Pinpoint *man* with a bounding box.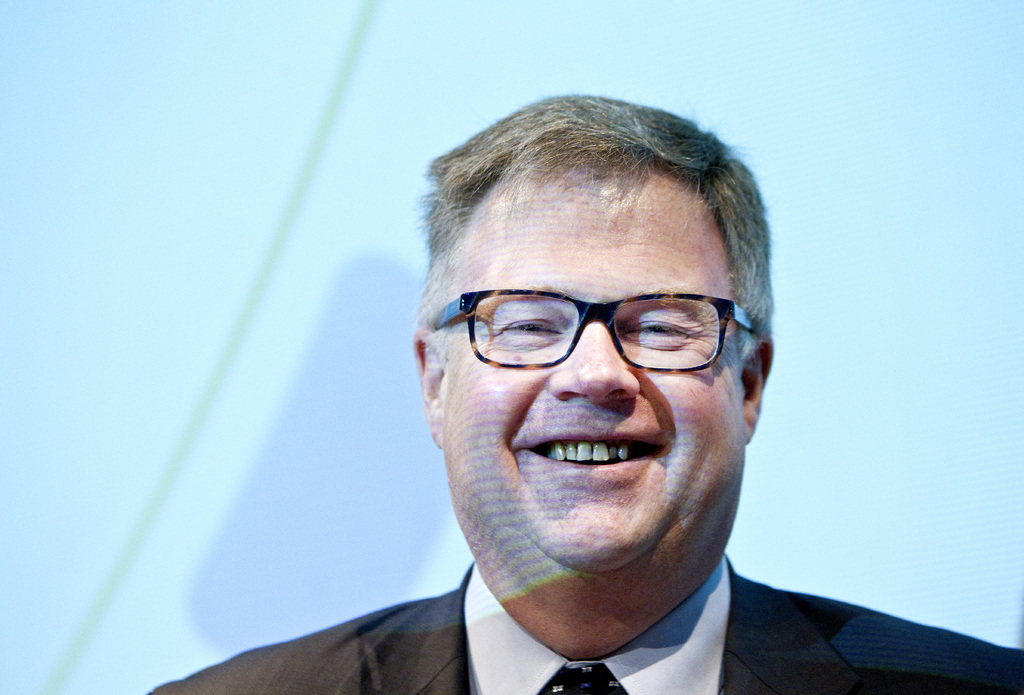
left=238, top=116, right=977, bottom=694.
